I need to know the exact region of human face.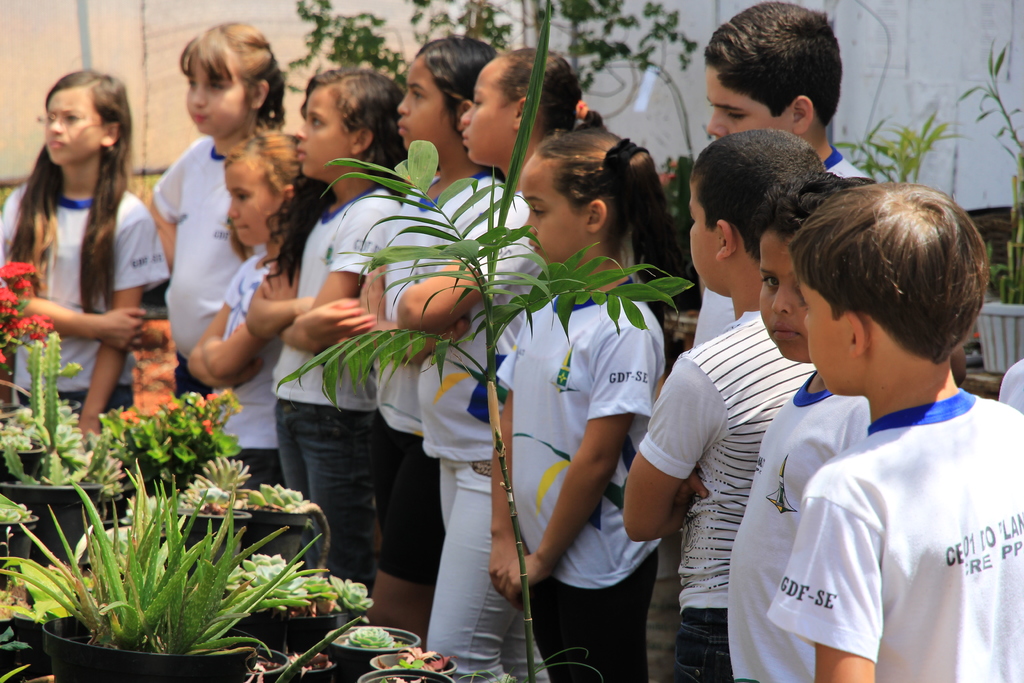
Region: l=300, t=83, r=351, b=180.
